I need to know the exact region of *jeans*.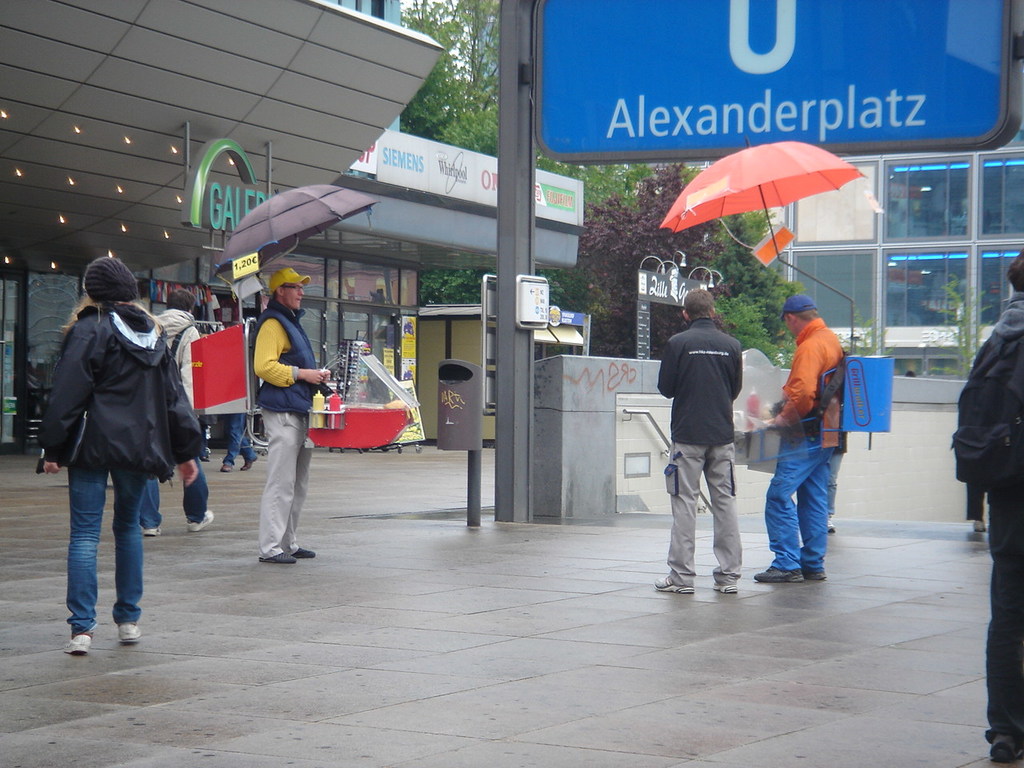
Region: [666, 442, 742, 590].
